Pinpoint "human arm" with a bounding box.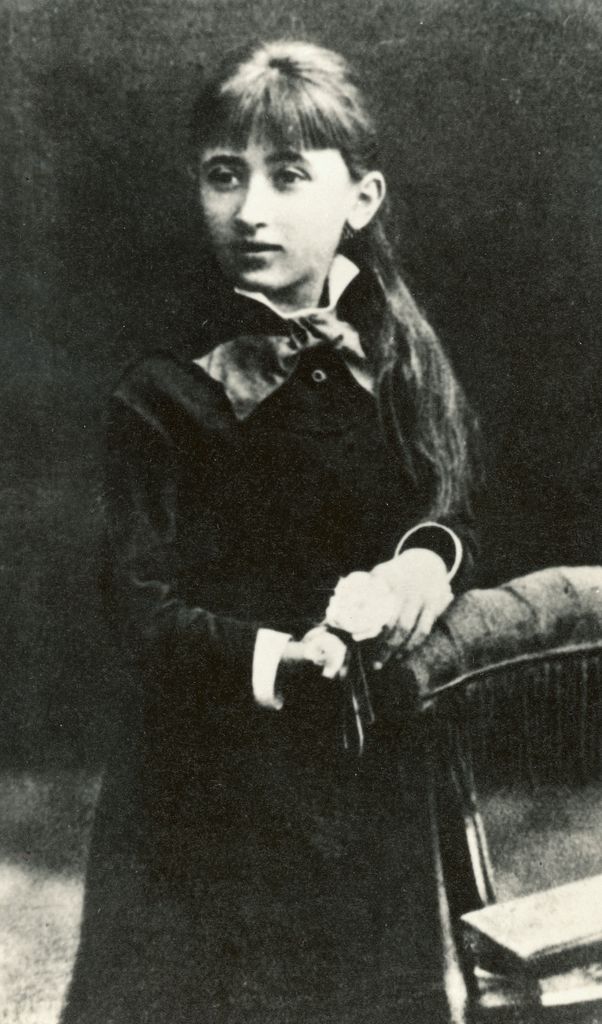
[377, 321, 482, 676].
